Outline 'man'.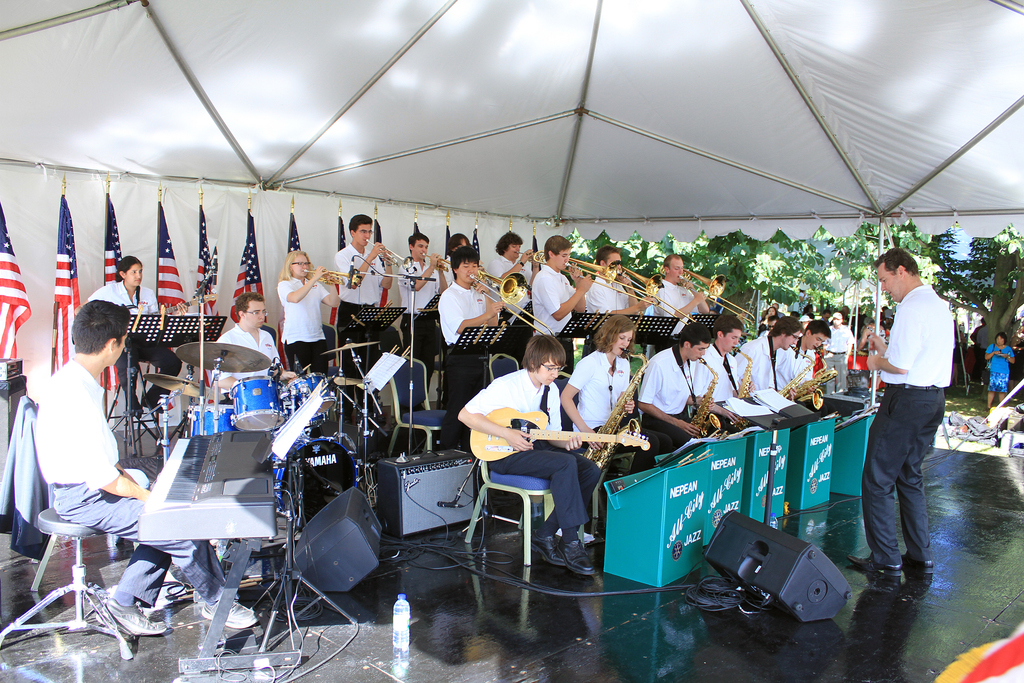
Outline: x1=214 y1=283 x2=298 y2=400.
